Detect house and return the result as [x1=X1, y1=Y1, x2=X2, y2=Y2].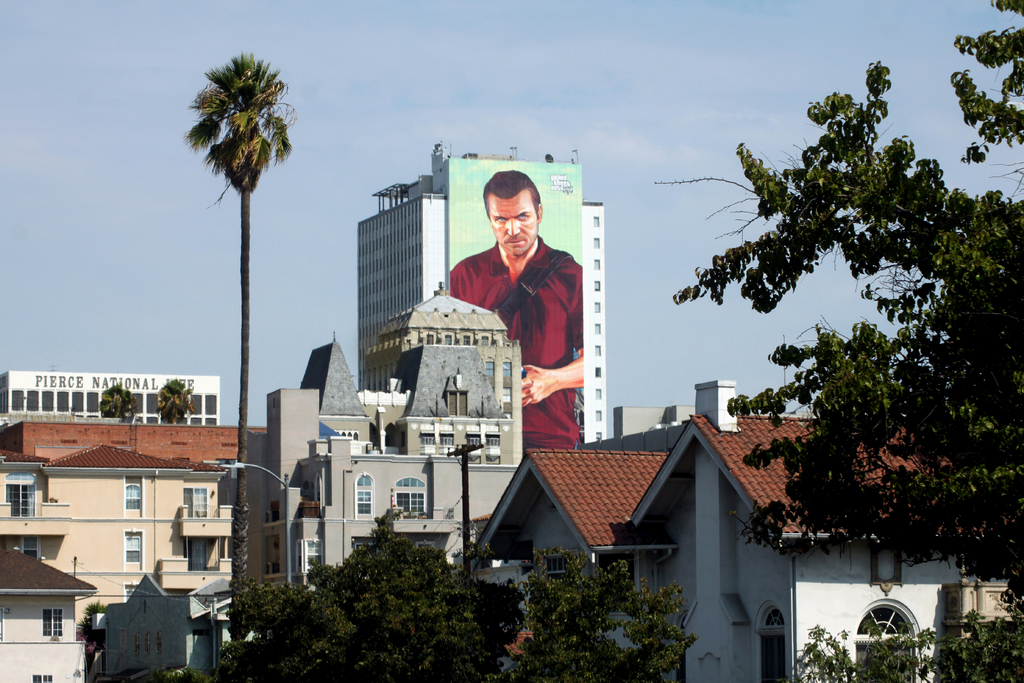
[x1=476, y1=379, x2=1023, y2=682].
